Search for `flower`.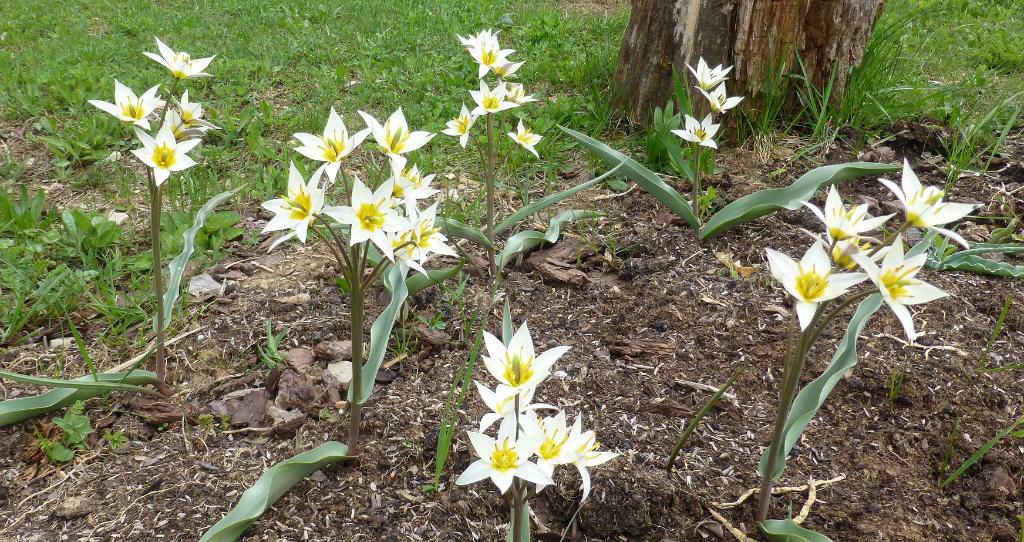
Found at [left=767, top=242, right=863, bottom=334].
